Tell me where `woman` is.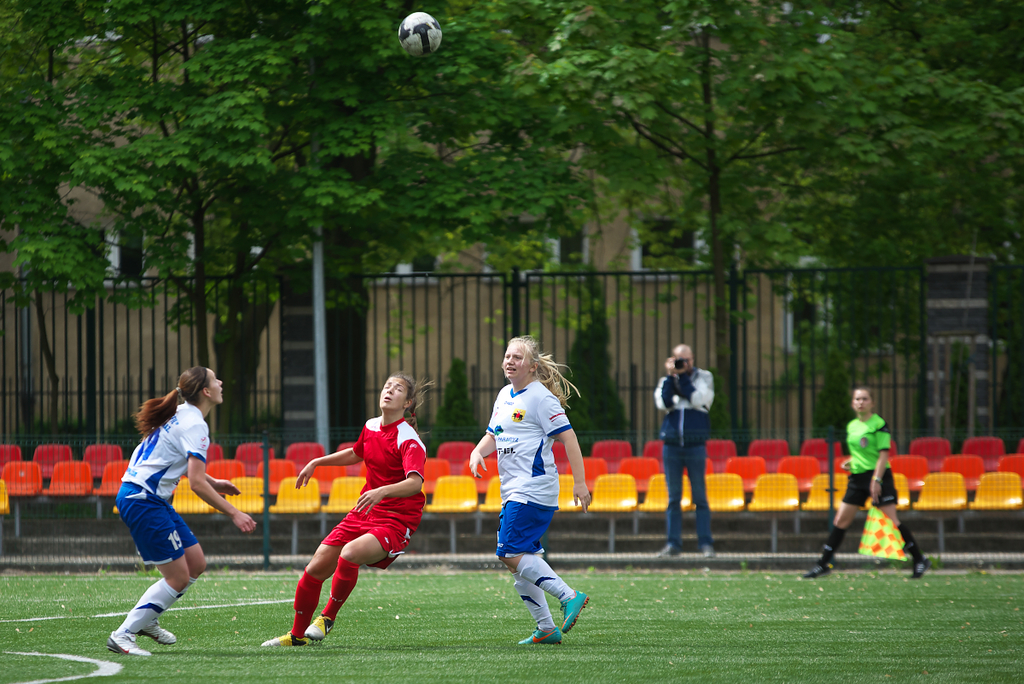
`woman` is at locate(789, 383, 937, 585).
